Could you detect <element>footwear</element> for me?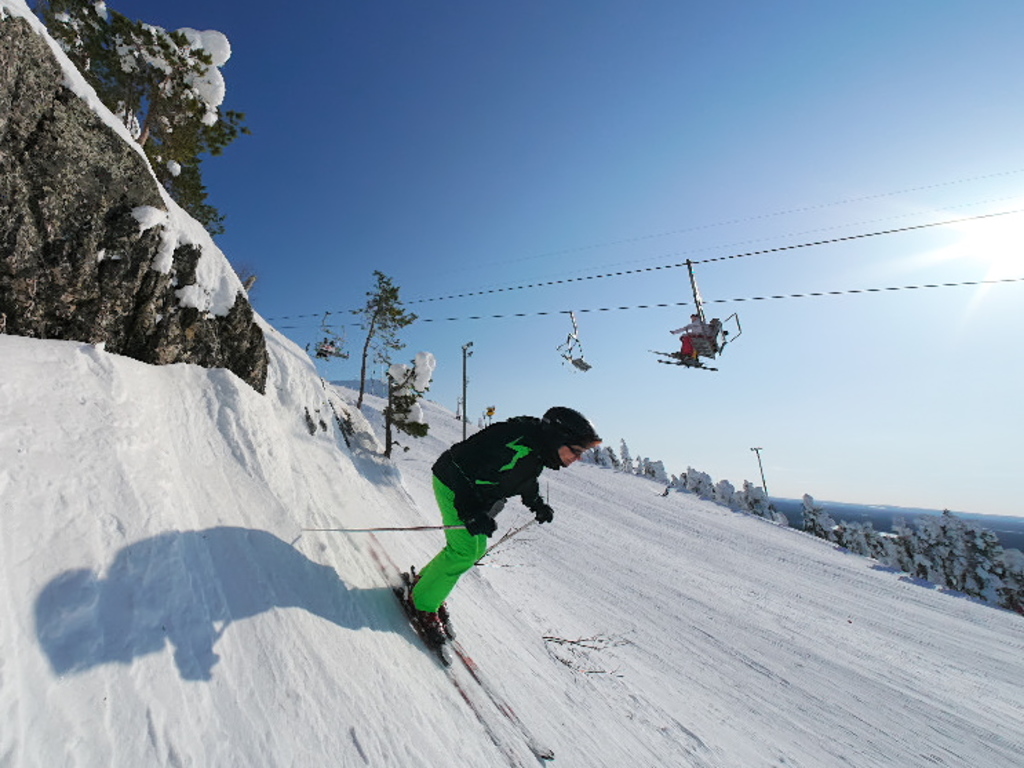
Detection result: (436,608,456,638).
